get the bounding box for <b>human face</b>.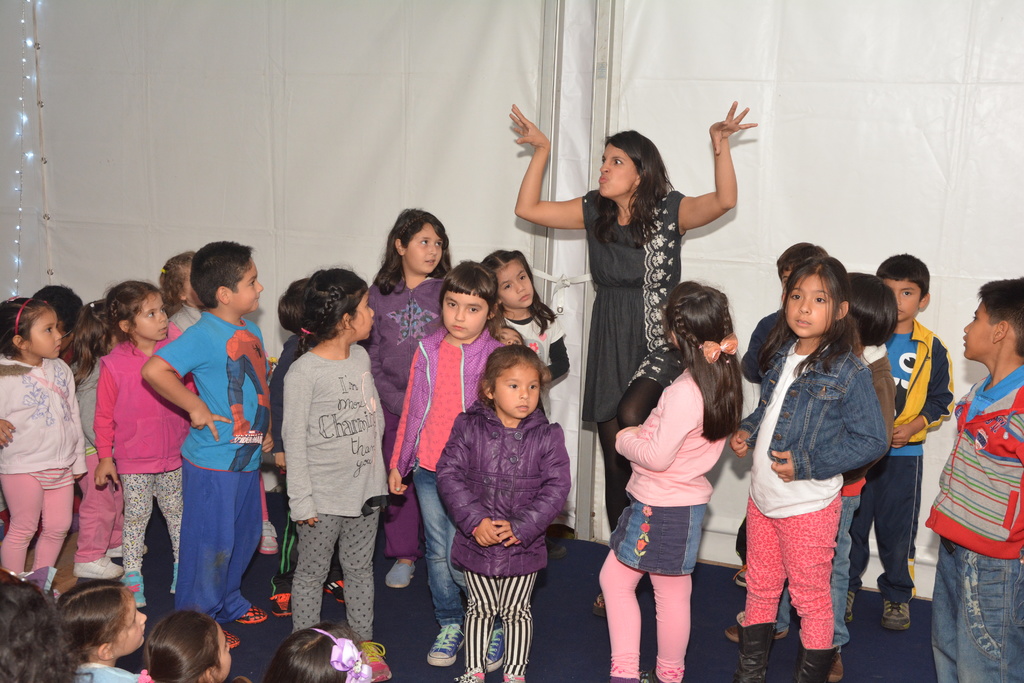
x1=180 y1=258 x2=205 y2=307.
